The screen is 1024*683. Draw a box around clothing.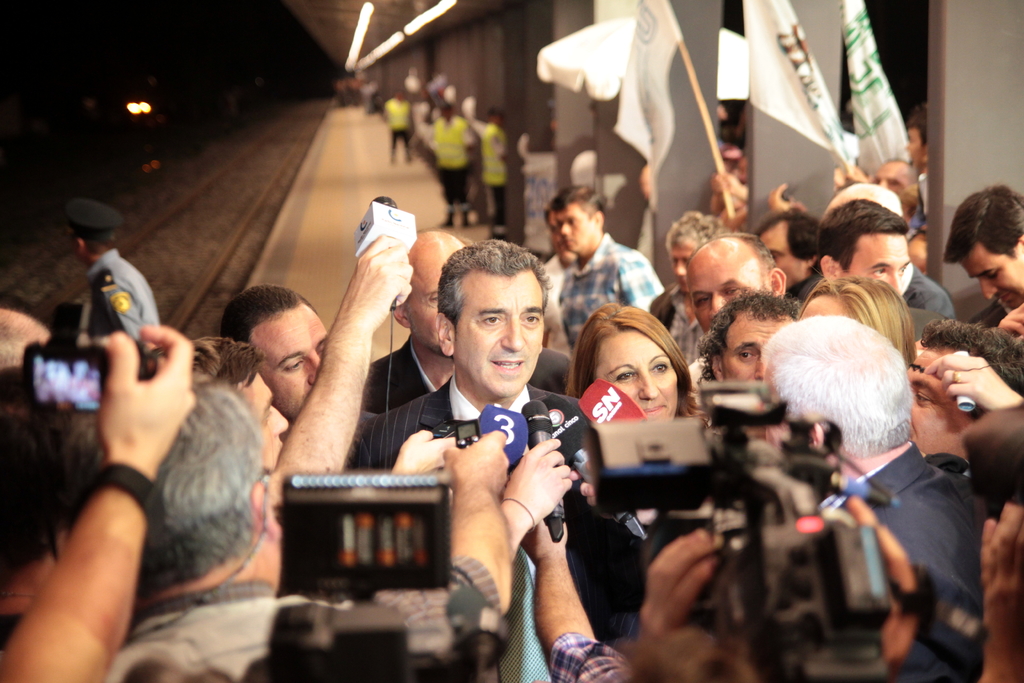
locate(123, 582, 356, 666).
